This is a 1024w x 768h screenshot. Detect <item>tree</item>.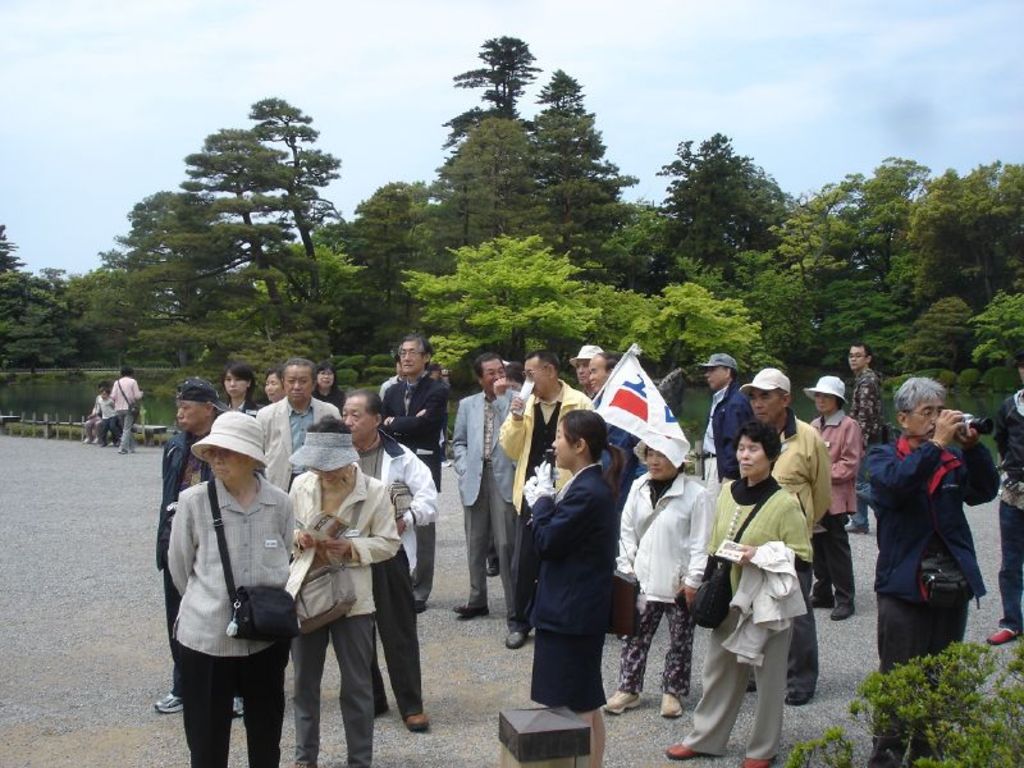
left=644, top=279, right=767, bottom=370.
